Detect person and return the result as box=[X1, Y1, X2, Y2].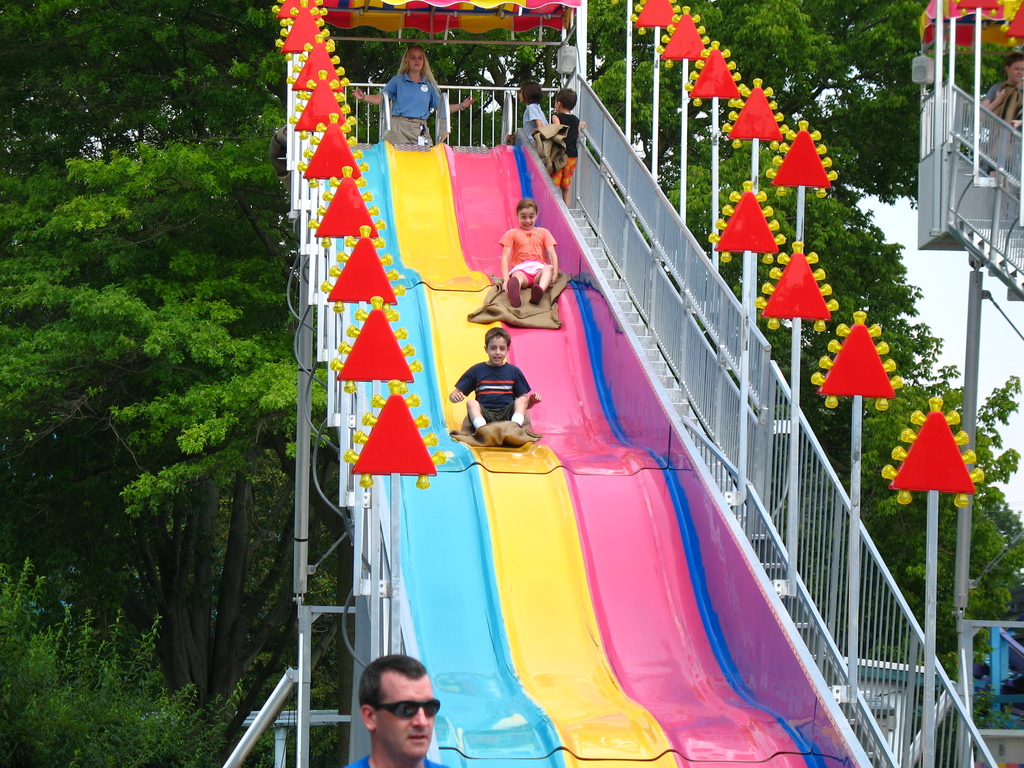
box=[342, 651, 451, 767].
